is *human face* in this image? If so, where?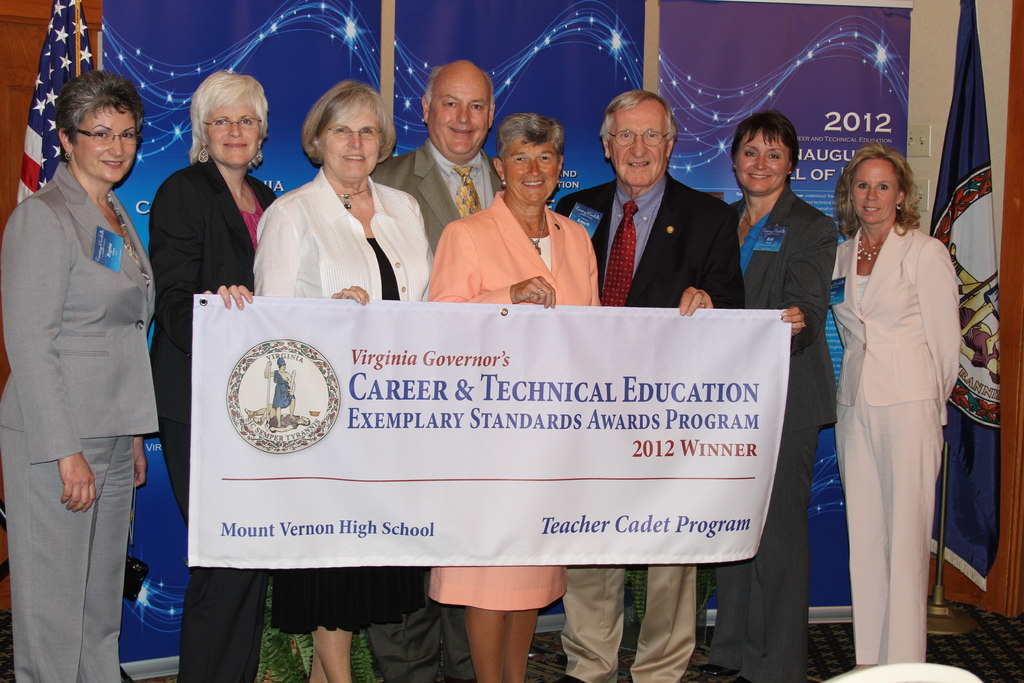
Yes, at 609 104 666 186.
